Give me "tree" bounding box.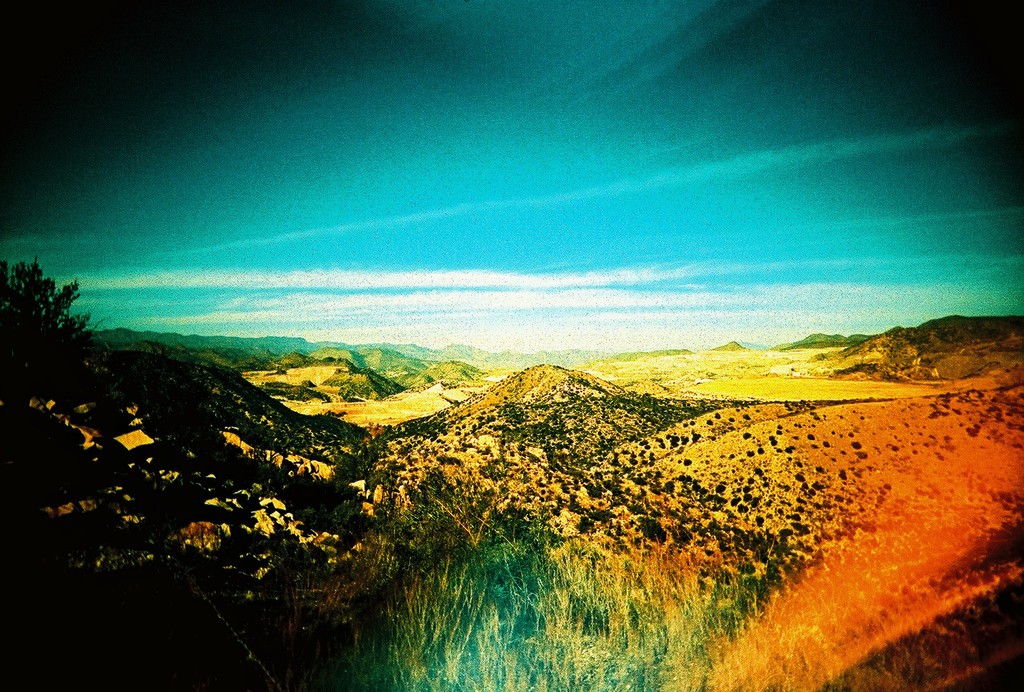
(3, 234, 96, 420).
